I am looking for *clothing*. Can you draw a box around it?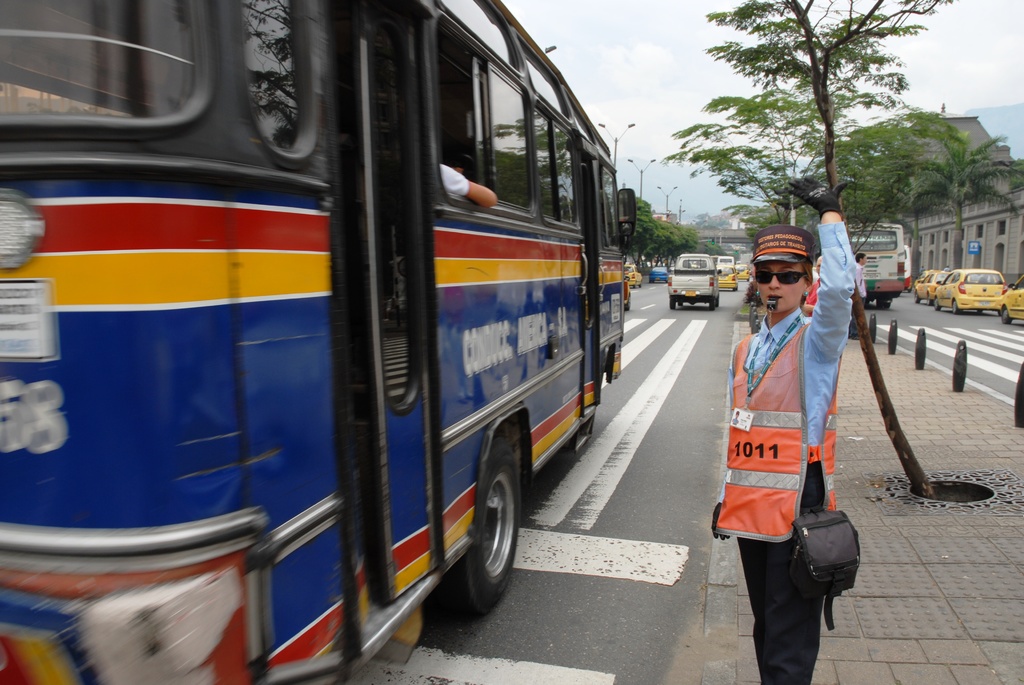
Sure, the bounding box is rect(847, 265, 867, 340).
